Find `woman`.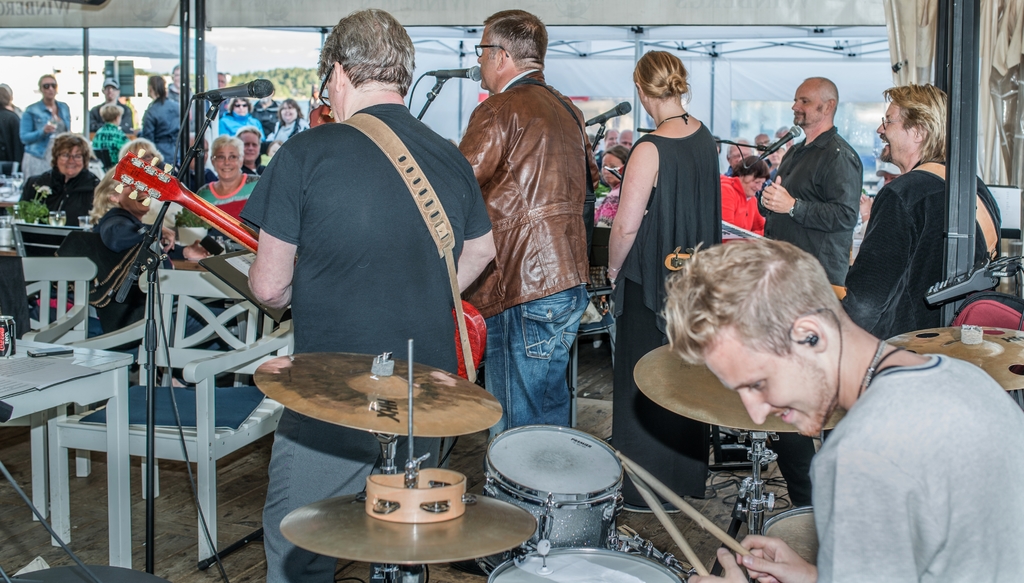
x1=255 y1=86 x2=286 y2=130.
